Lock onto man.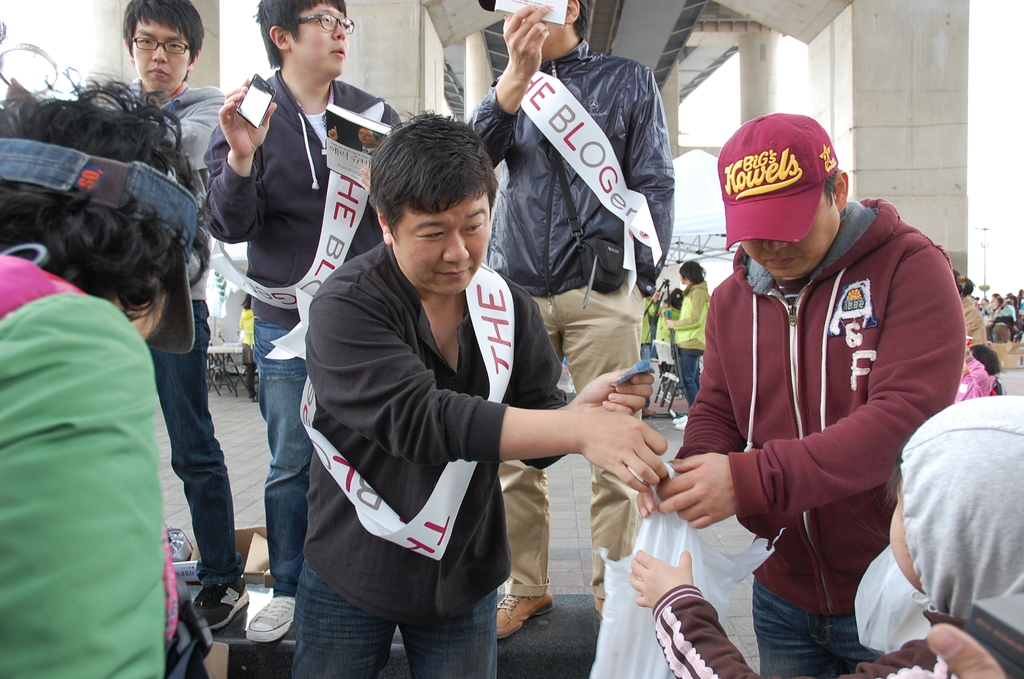
Locked: (465, 0, 676, 644).
